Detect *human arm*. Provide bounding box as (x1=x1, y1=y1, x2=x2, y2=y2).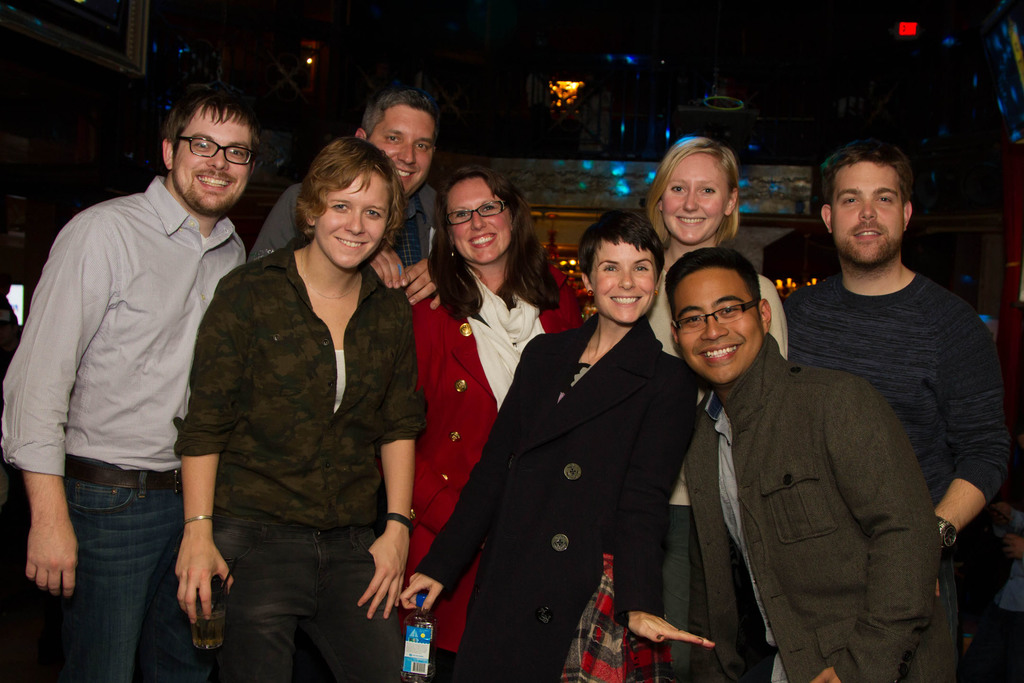
(x1=614, y1=355, x2=722, y2=655).
